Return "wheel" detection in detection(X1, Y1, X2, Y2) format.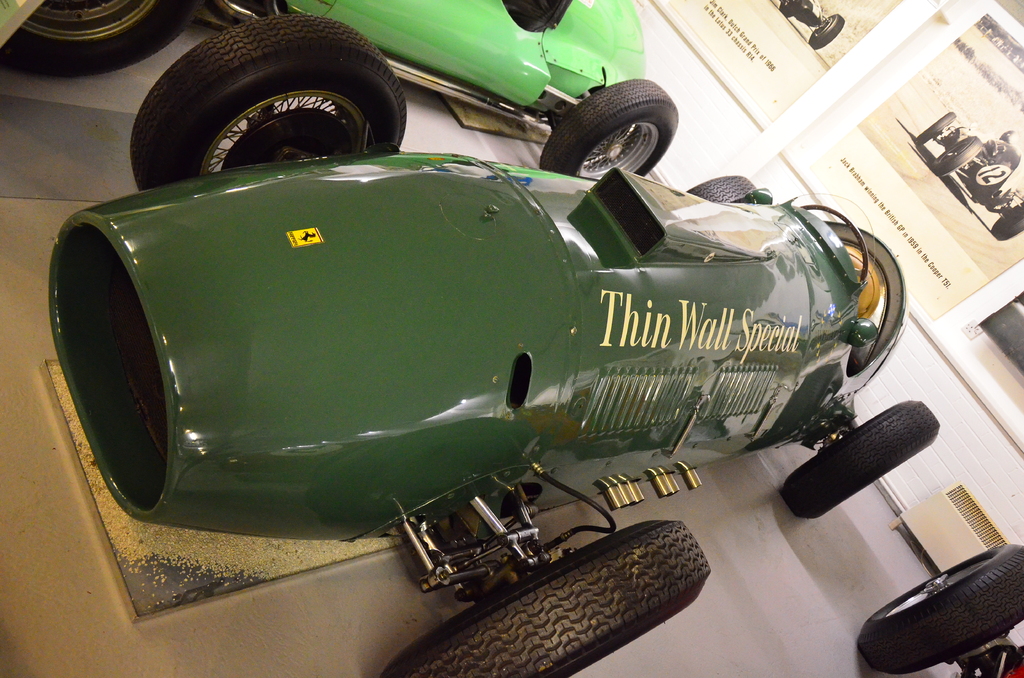
detection(992, 202, 1023, 240).
